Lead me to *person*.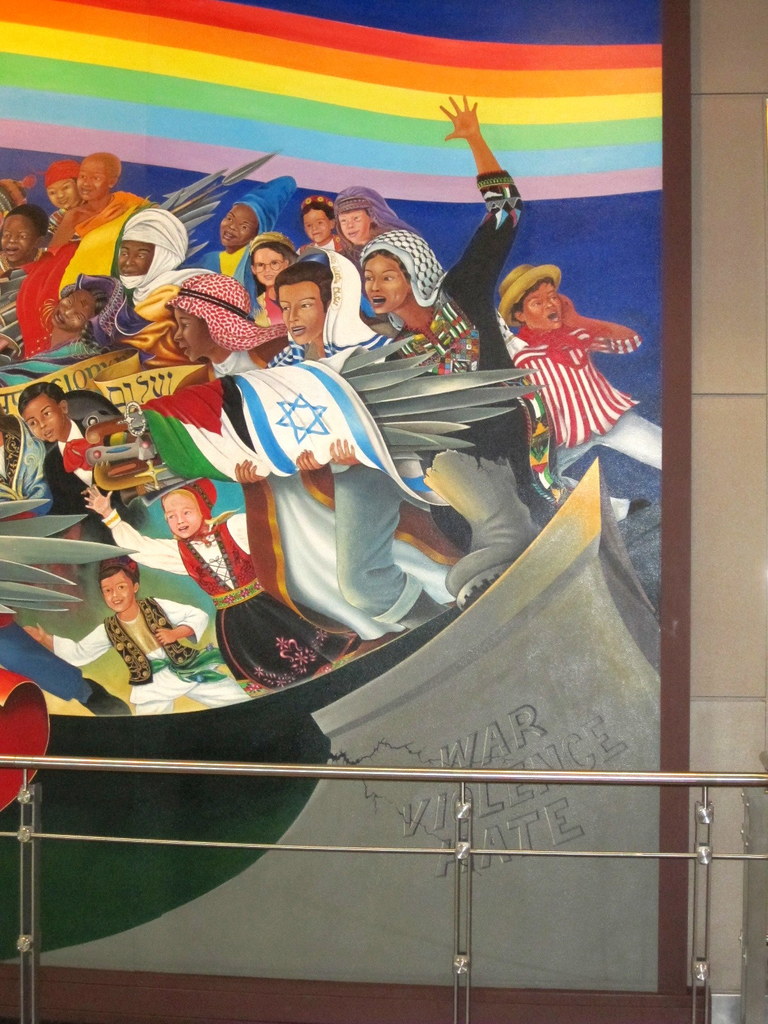
Lead to <bbox>15, 379, 129, 542</bbox>.
